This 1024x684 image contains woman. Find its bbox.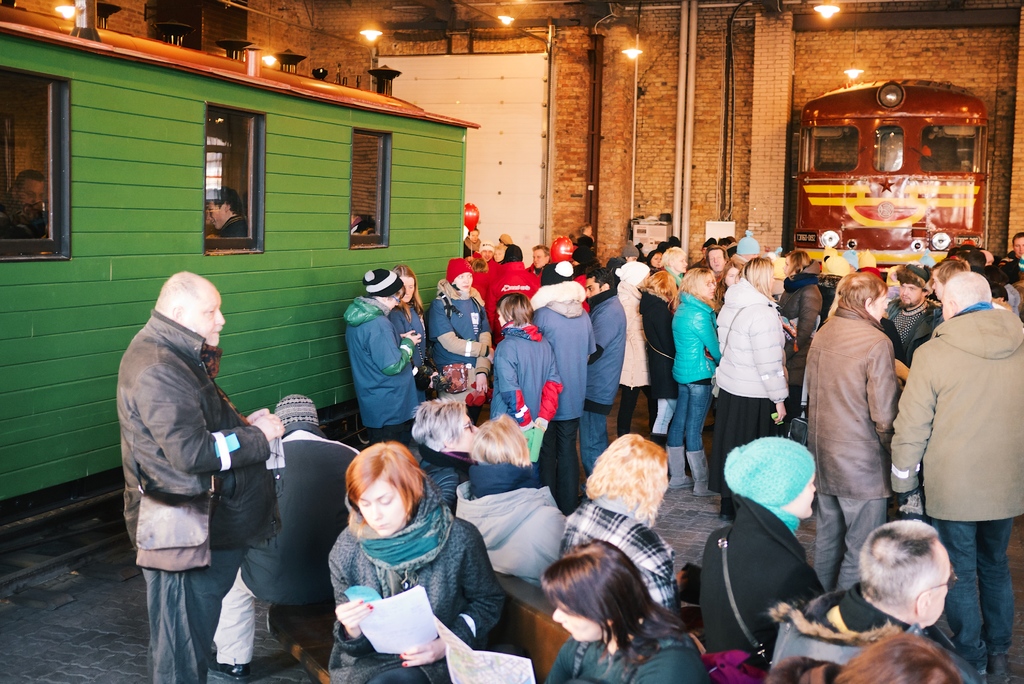
[left=528, top=260, right=588, bottom=491].
